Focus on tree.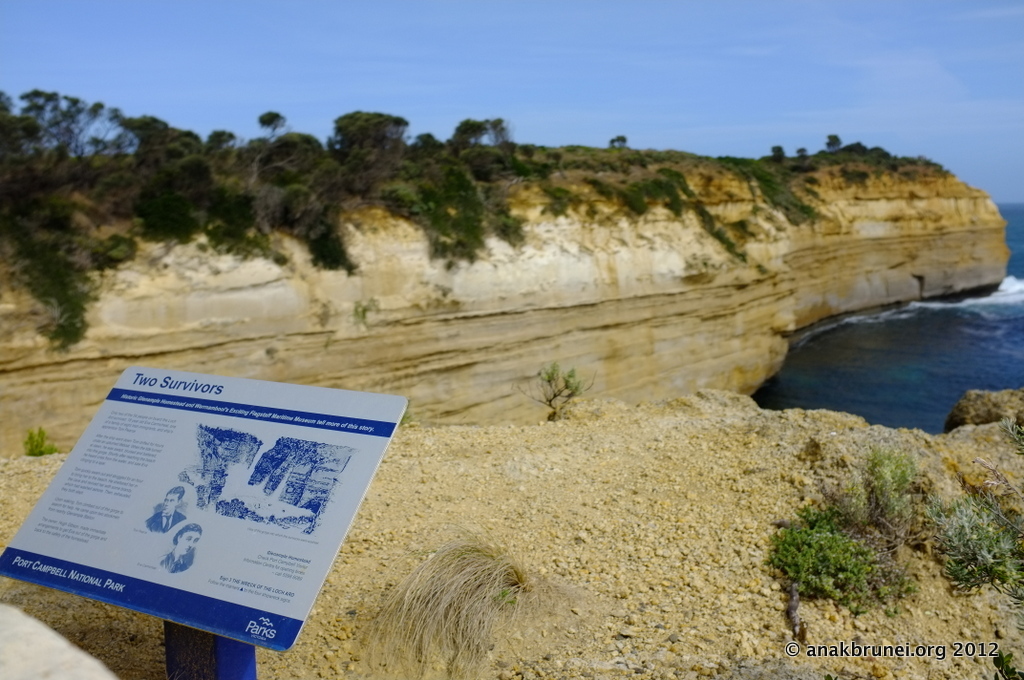
Focused at region(15, 85, 104, 157).
